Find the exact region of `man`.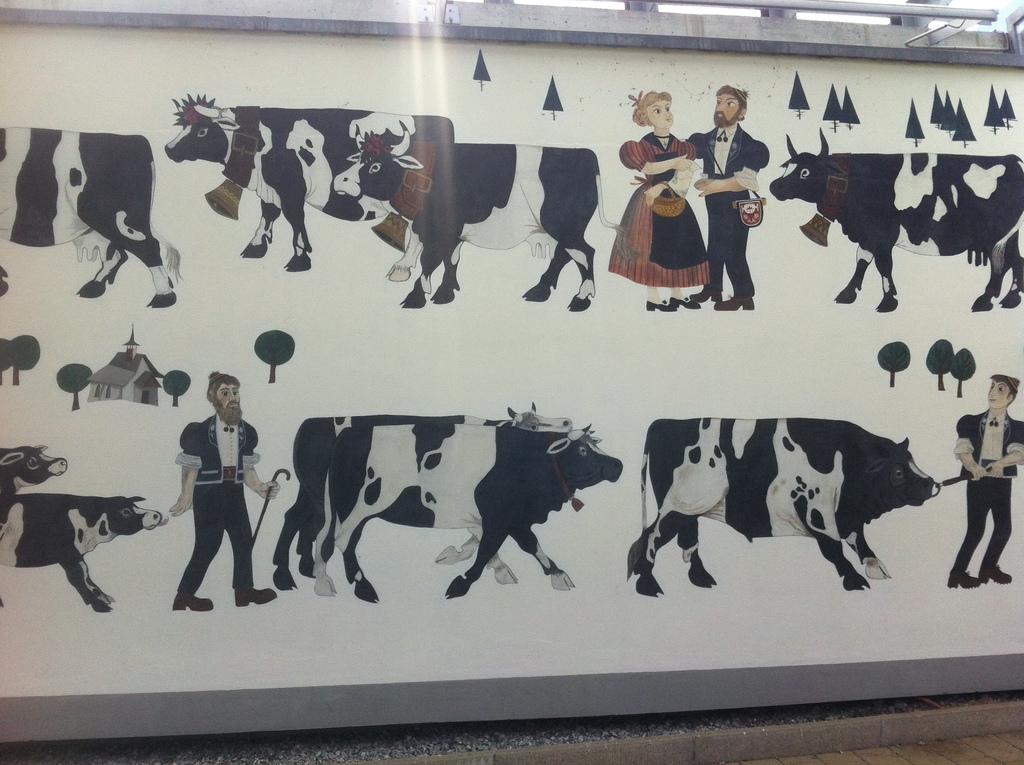
Exact region: {"x1": 674, "y1": 87, "x2": 767, "y2": 312}.
